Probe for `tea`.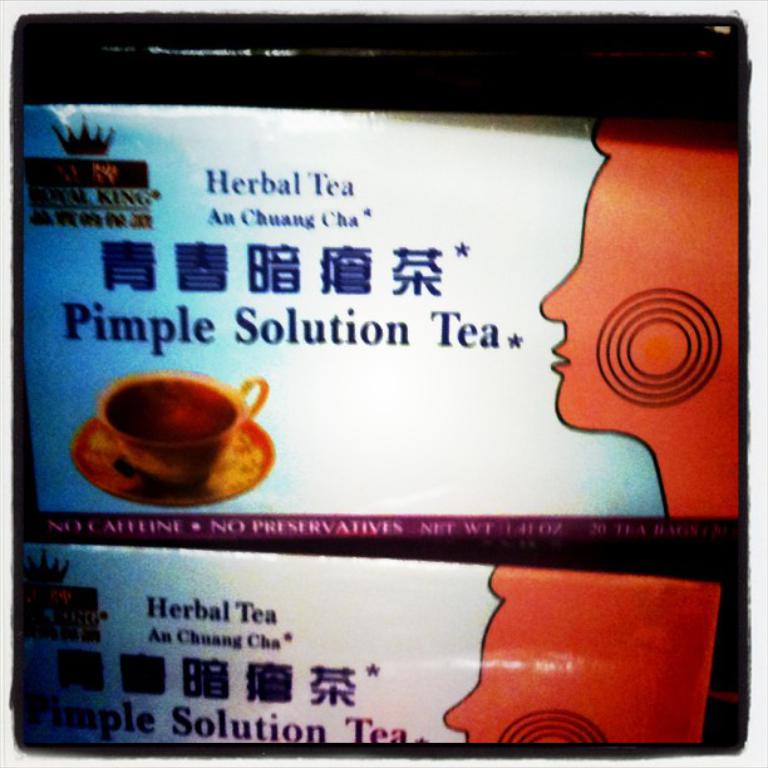
Probe result: <box>107,385,238,445</box>.
